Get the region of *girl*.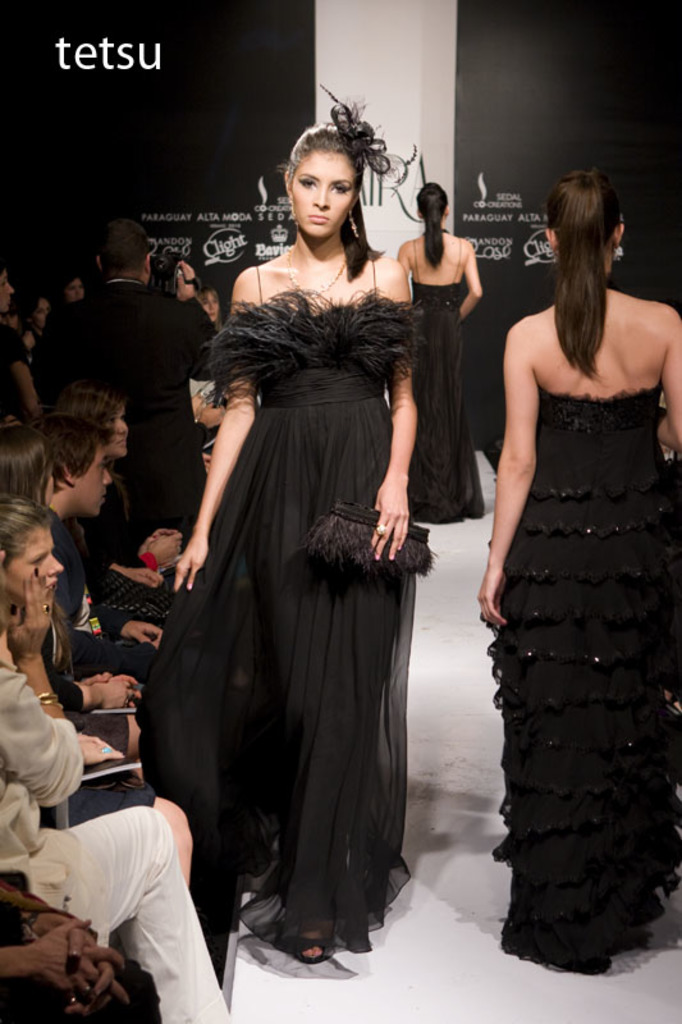
19/291/58/353.
